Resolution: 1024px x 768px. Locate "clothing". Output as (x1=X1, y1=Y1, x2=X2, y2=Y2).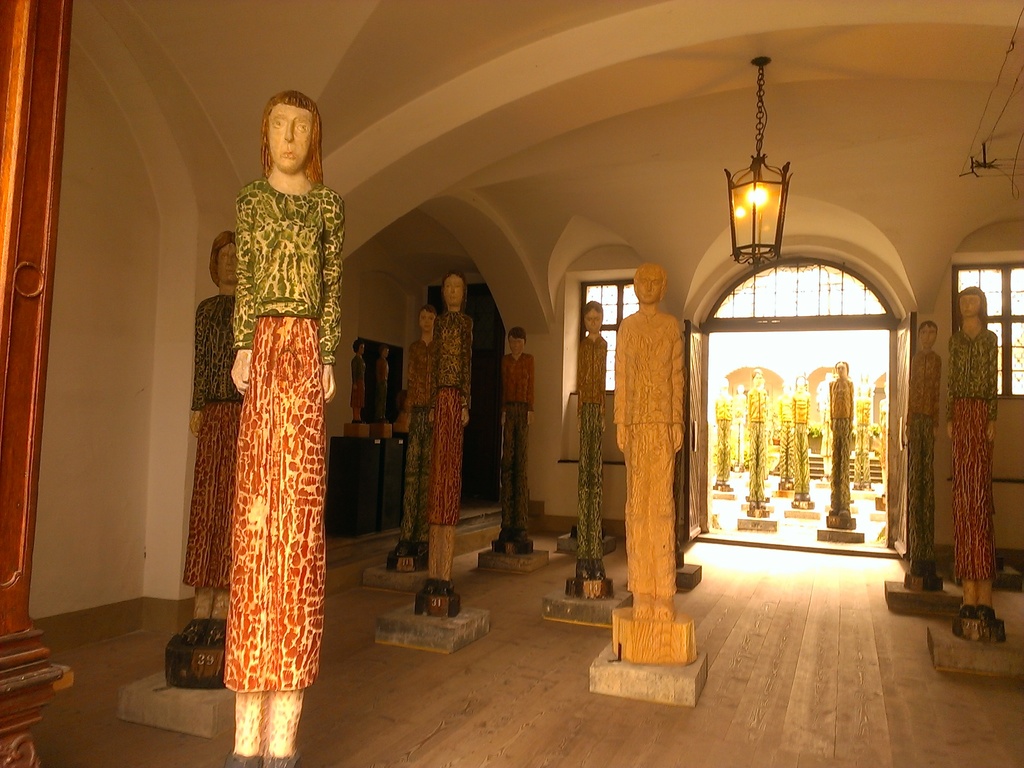
(x1=575, y1=334, x2=601, y2=560).
